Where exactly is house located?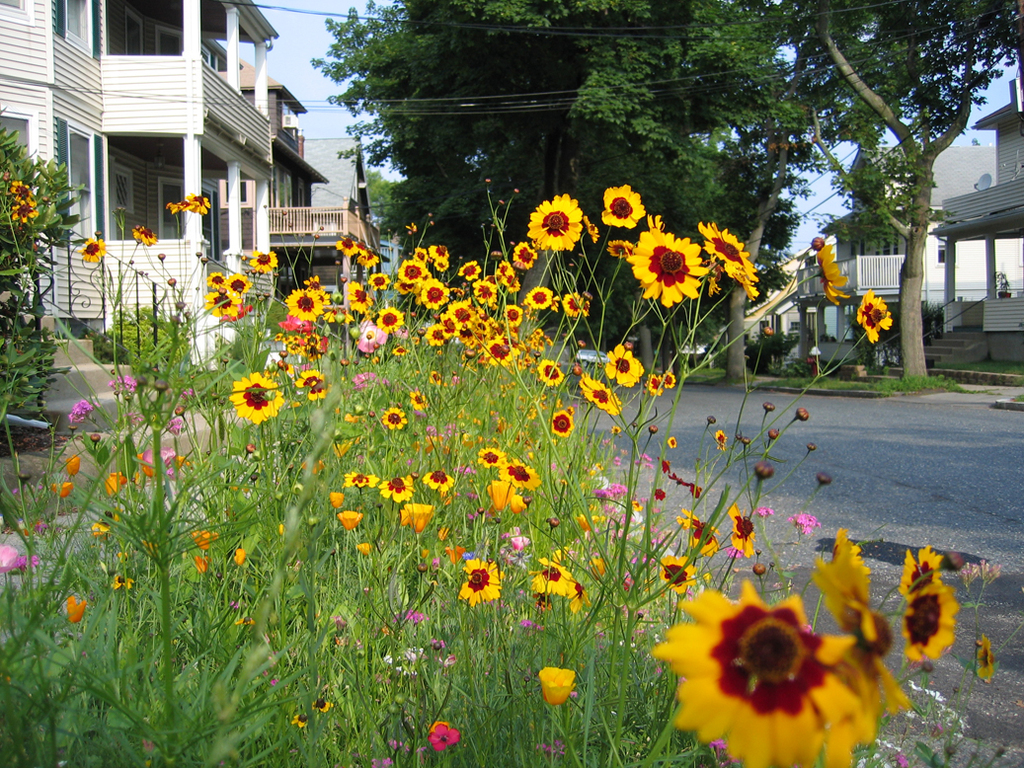
Its bounding box is left=923, top=77, right=1023, bottom=372.
